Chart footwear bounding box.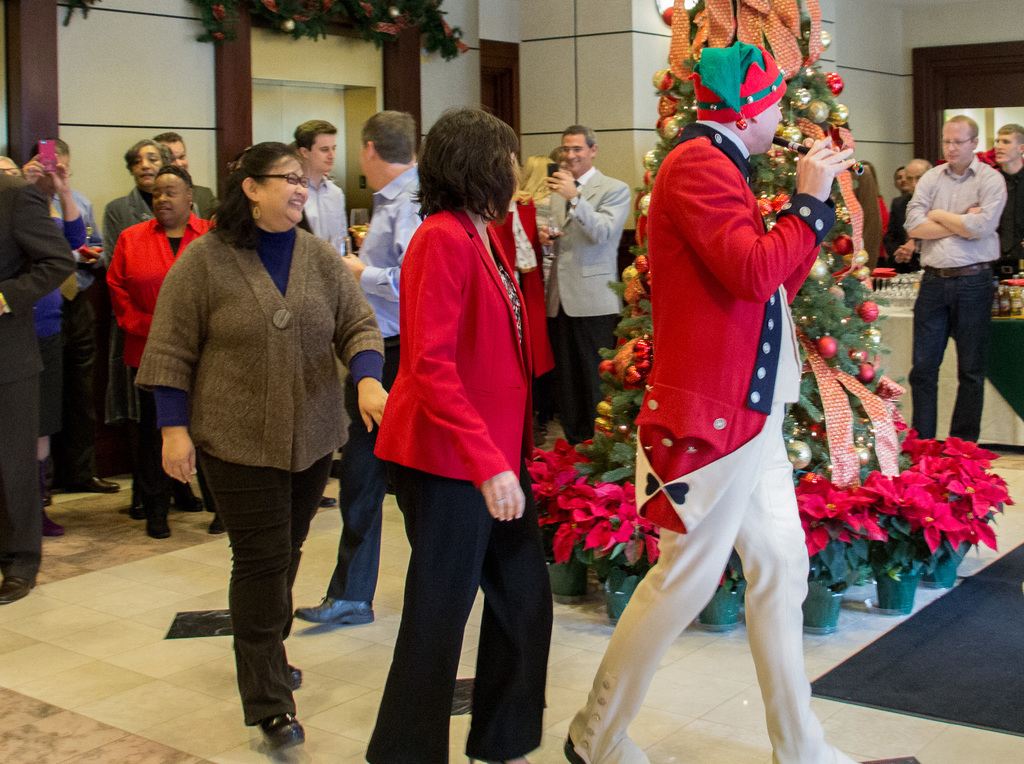
Charted: (x1=861, y1=751, x2=919, y2=763).
